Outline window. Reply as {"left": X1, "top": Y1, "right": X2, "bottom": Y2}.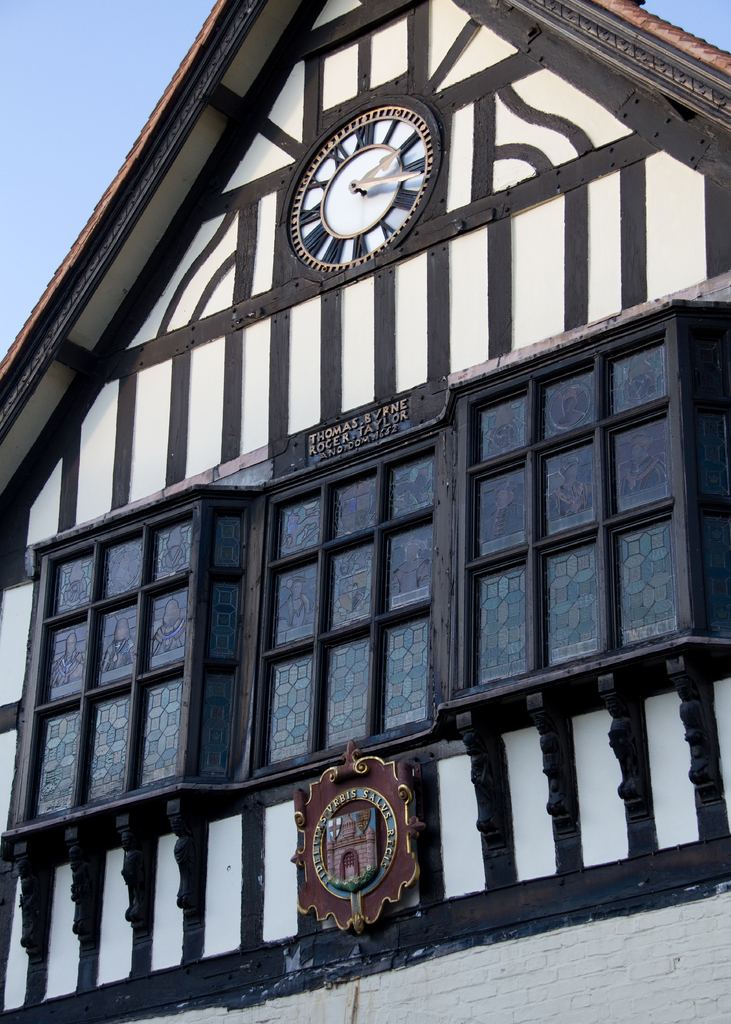
{"left": 438, "top": 302, "right": 700, "bottom": 692}.
